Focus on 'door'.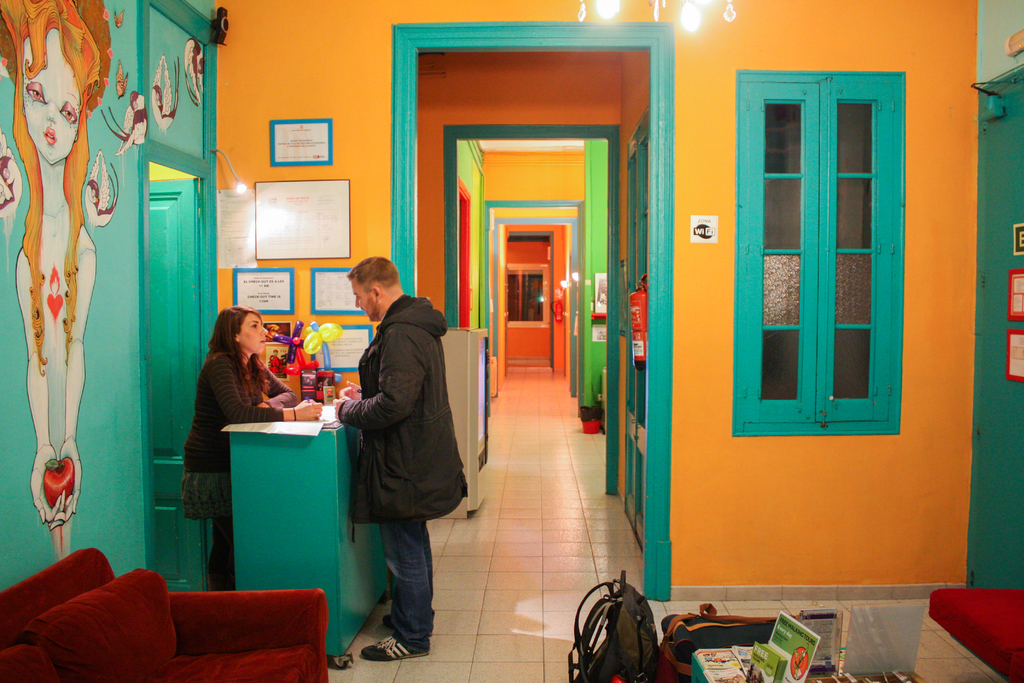
Focused at bbox=[152, 178, 215, 588].
